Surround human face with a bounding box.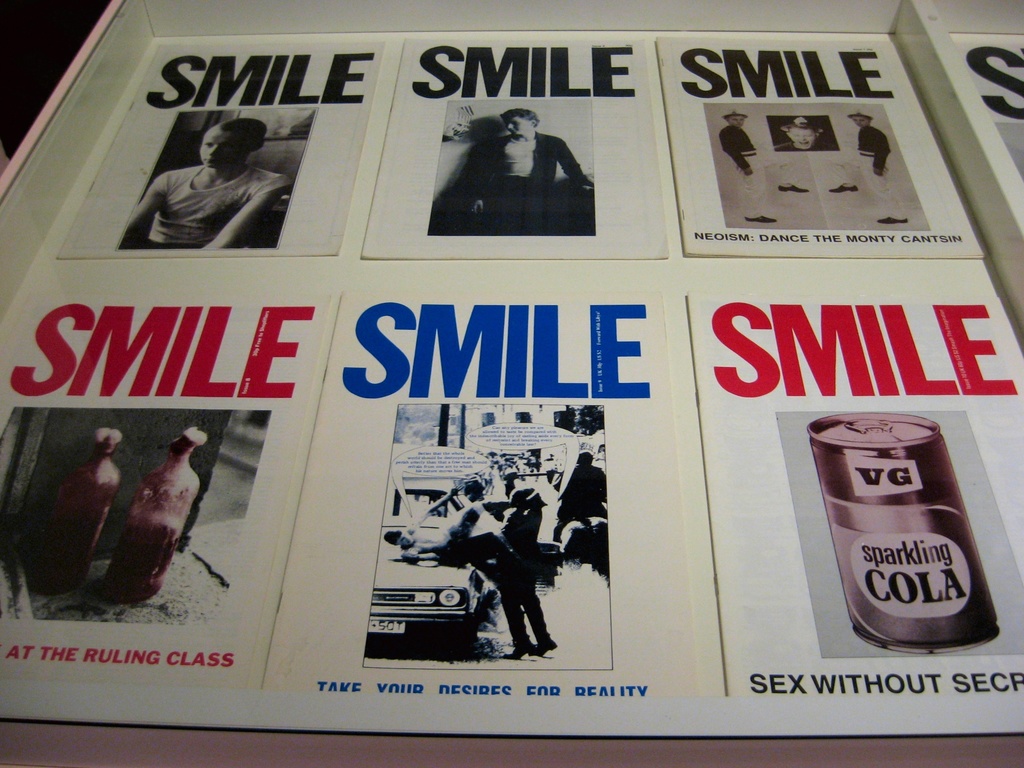
<box>849,116,869,129</box>.
